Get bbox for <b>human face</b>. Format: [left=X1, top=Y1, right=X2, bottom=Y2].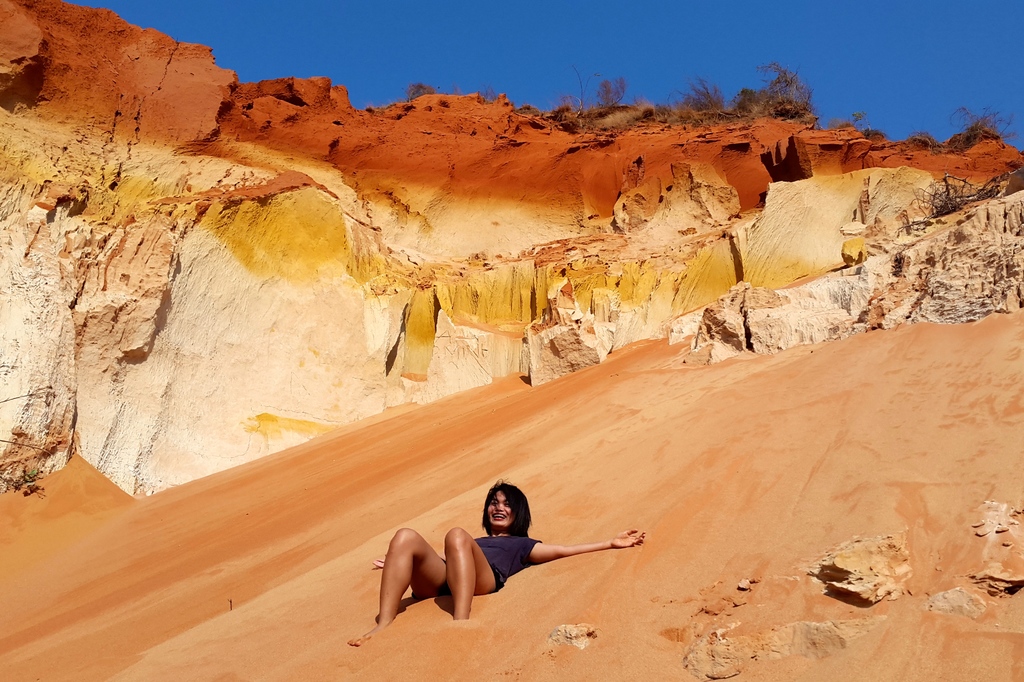
[left=486, top=493, right=516, bottom=530].
